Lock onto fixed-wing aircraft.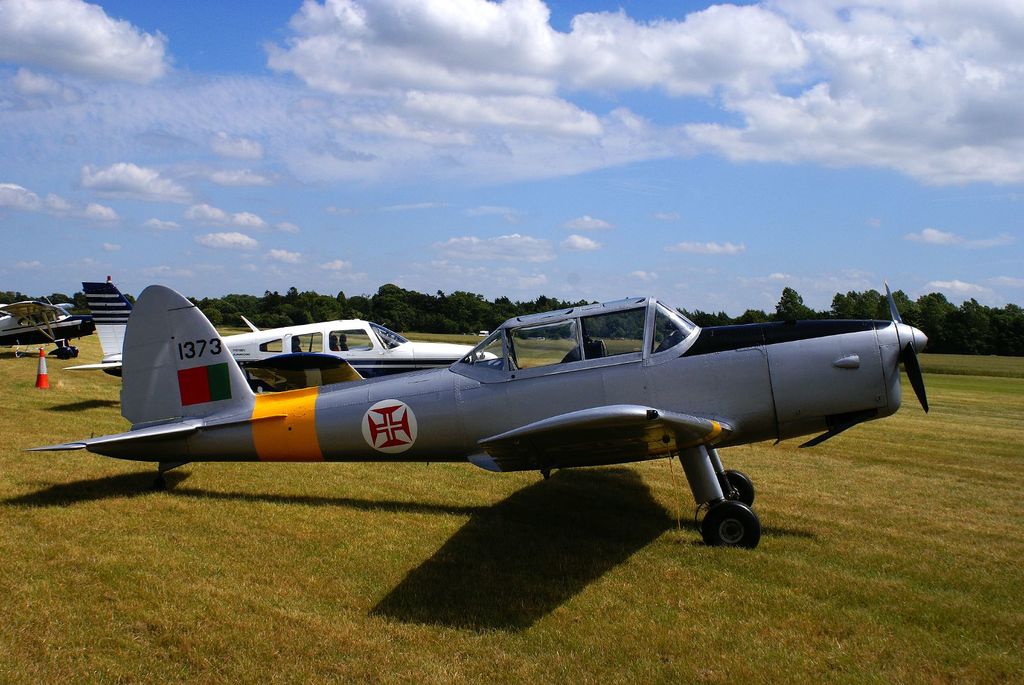
Locked: {"x1": 61, "y1": 274, "x2": 508, "y2": 397}.
